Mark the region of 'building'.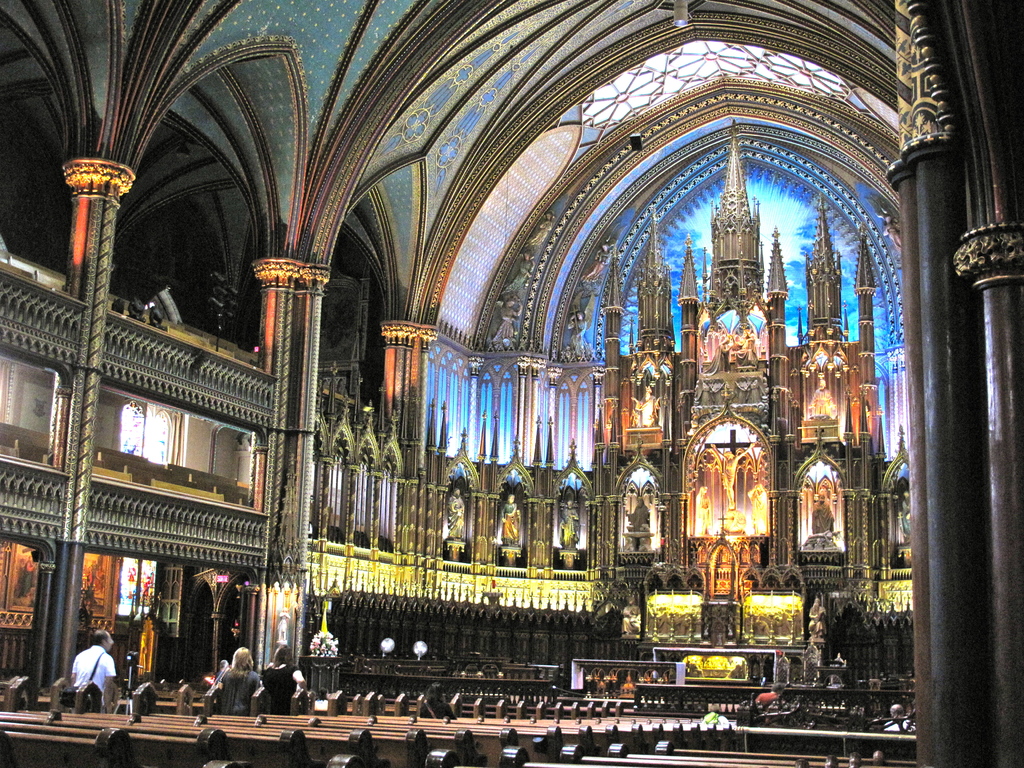
Region: pyautogui.locateOnScreen(0, 0, 1023, 767).
